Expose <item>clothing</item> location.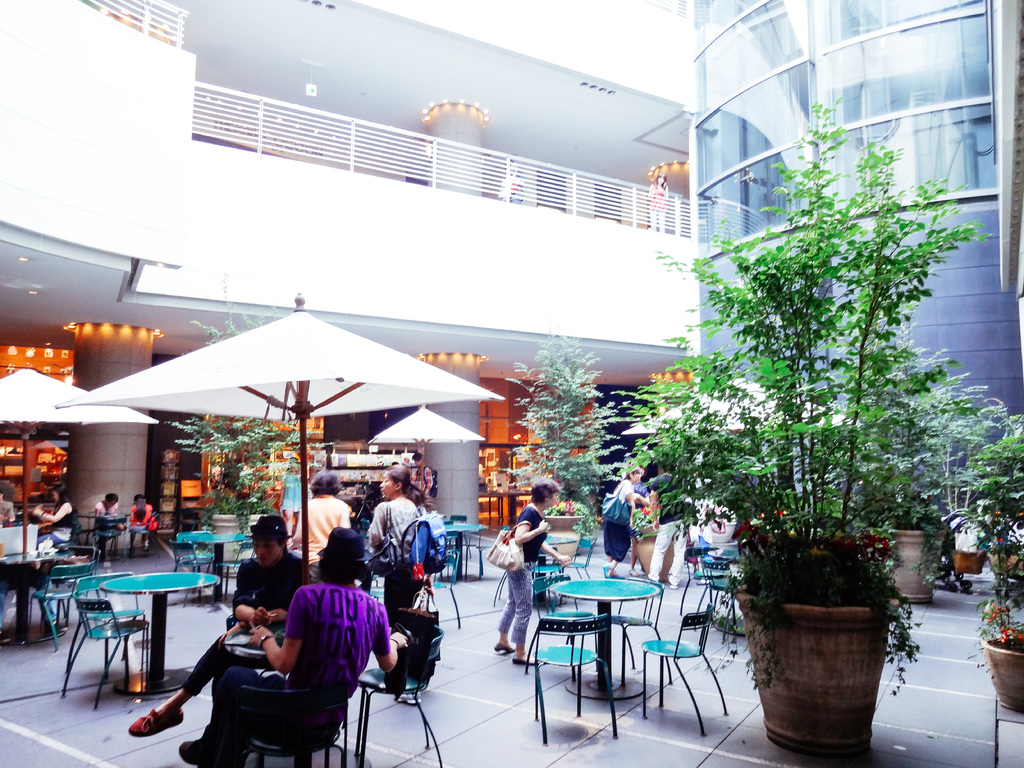
Exposed at select_region(648, 184, 666, 232).
